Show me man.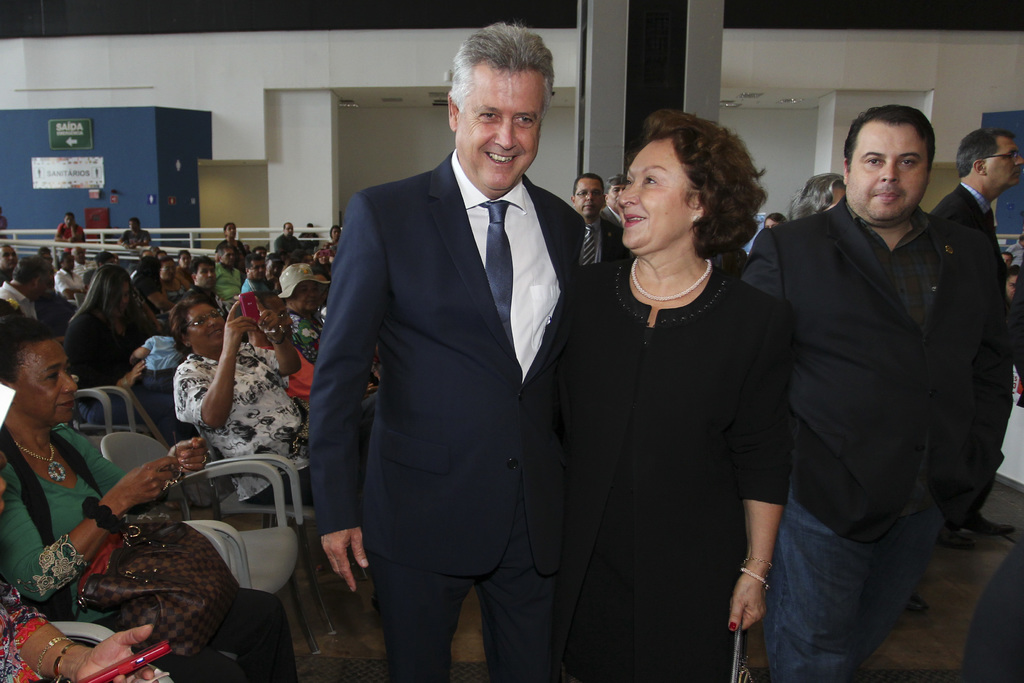
man is here: (922,131,1023,546).
